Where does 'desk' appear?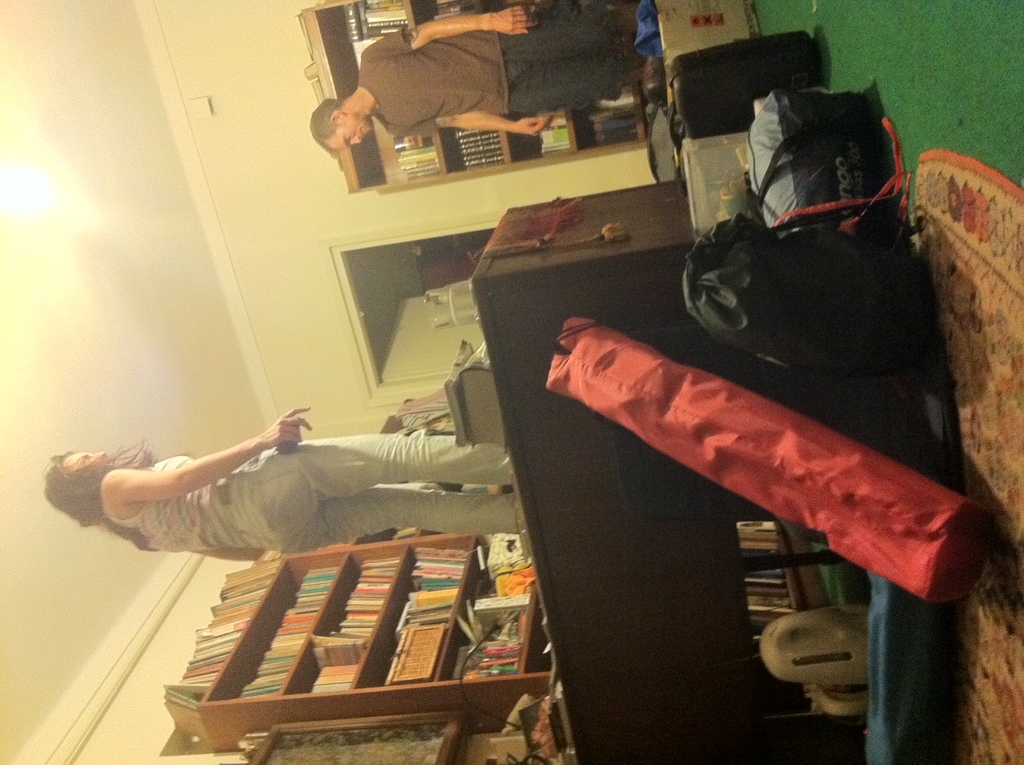
Appears at 468/184/868/763.
